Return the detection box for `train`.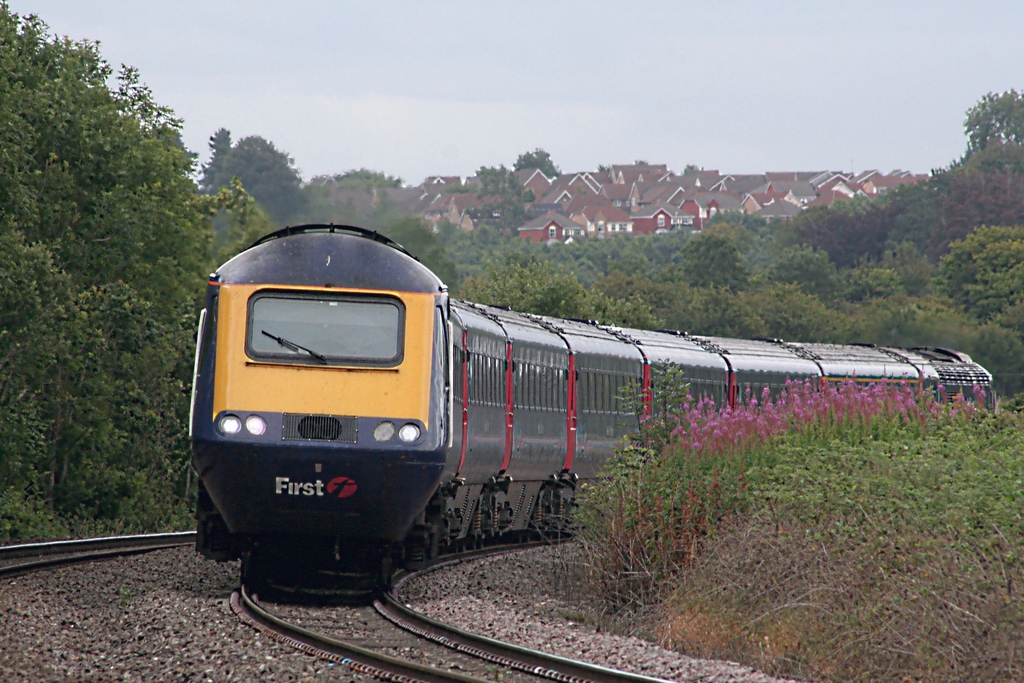
(195, 226, 997, 598).
